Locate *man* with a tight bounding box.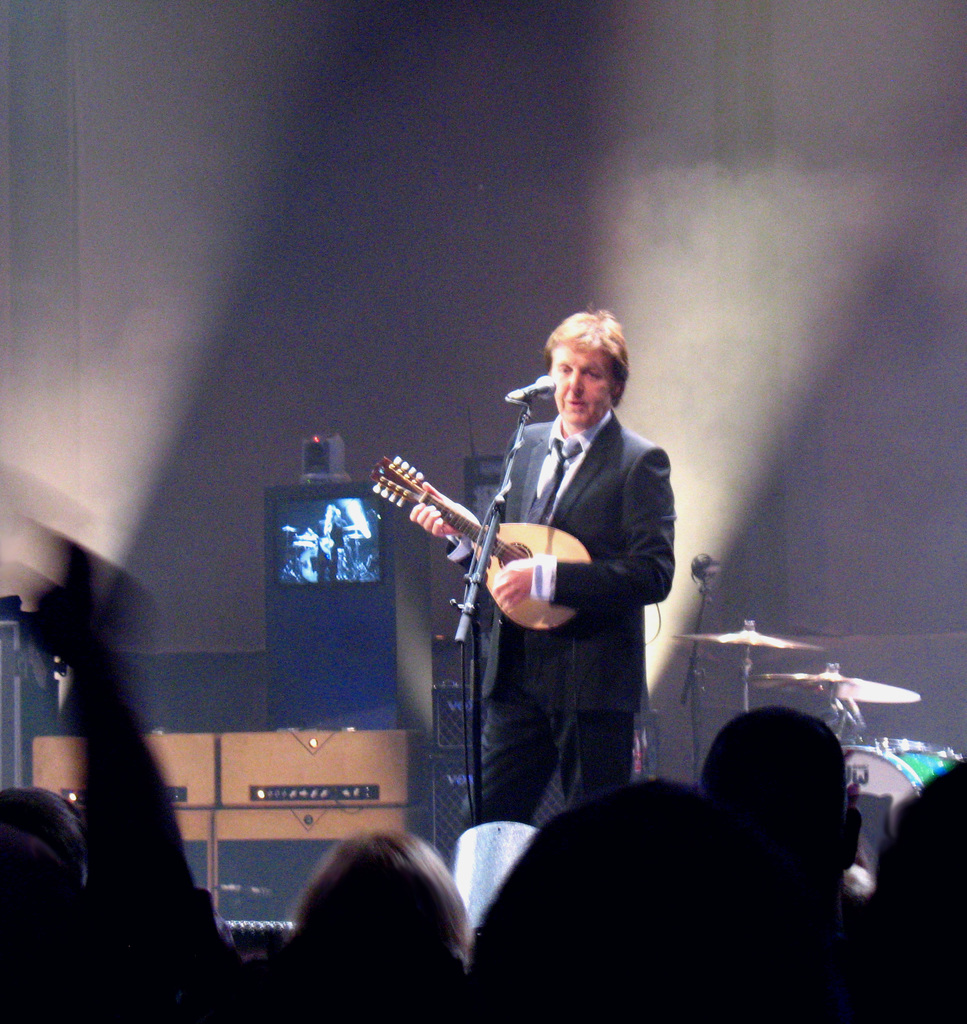
BBox(0, 774, 81, 913).
